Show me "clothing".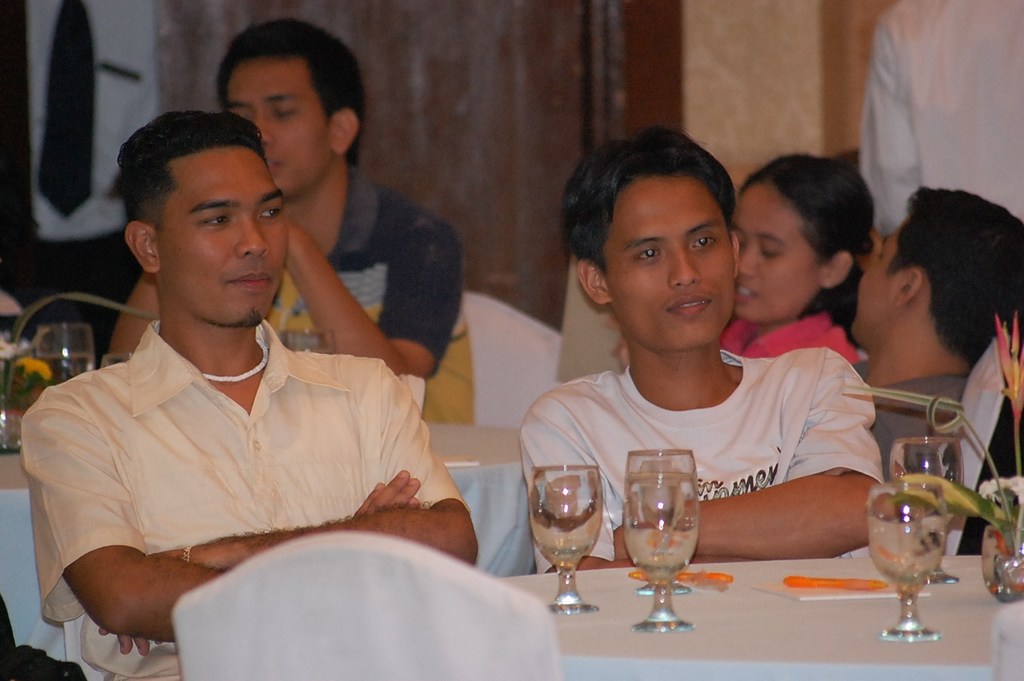
"clothing" is here: 875, 368, 963, 476.
